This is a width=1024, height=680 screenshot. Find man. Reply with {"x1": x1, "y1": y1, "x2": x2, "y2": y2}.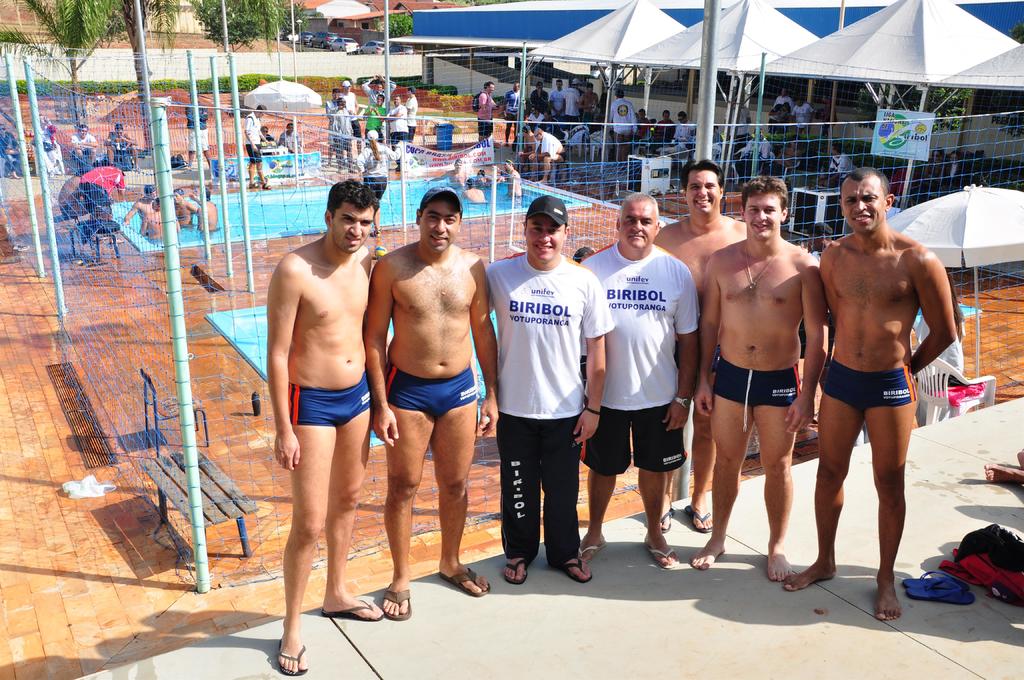
{"x1": 572, "y1": 119, "x2": 591, "y2": 160}.
